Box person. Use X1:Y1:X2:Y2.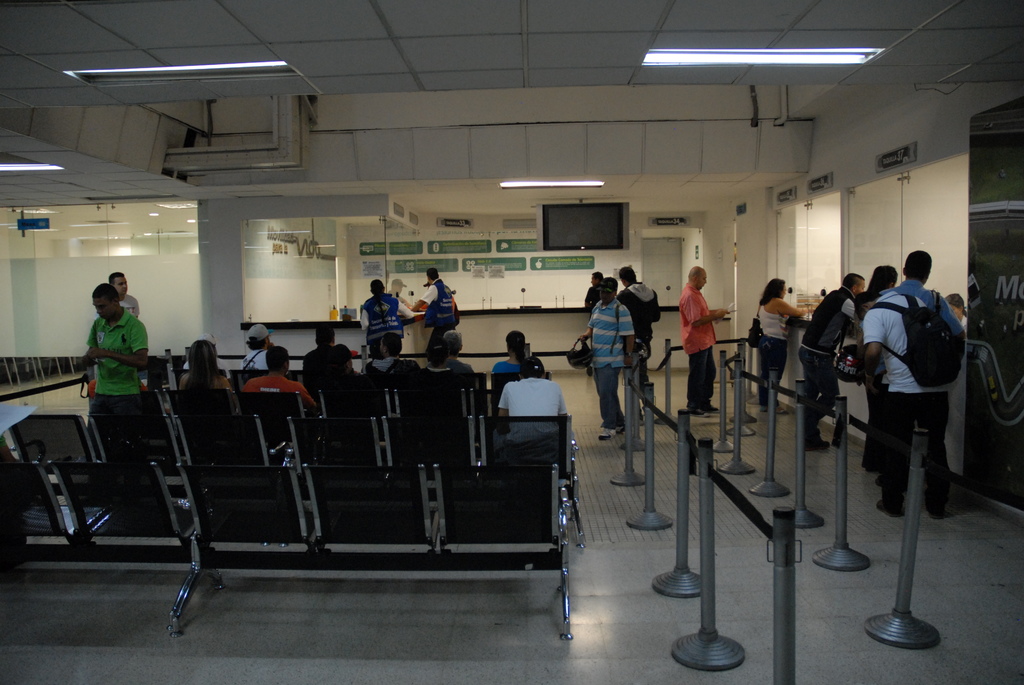
488:327:534:377.
